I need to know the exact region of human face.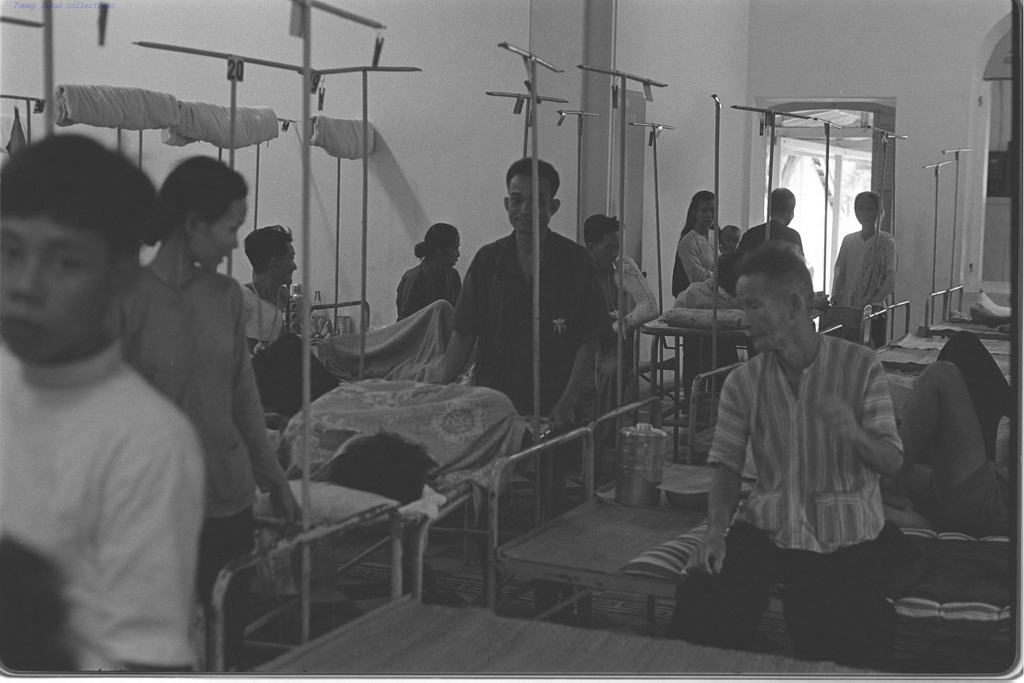
Region: (x1=278, y1=241, x2=298, y2=283).
